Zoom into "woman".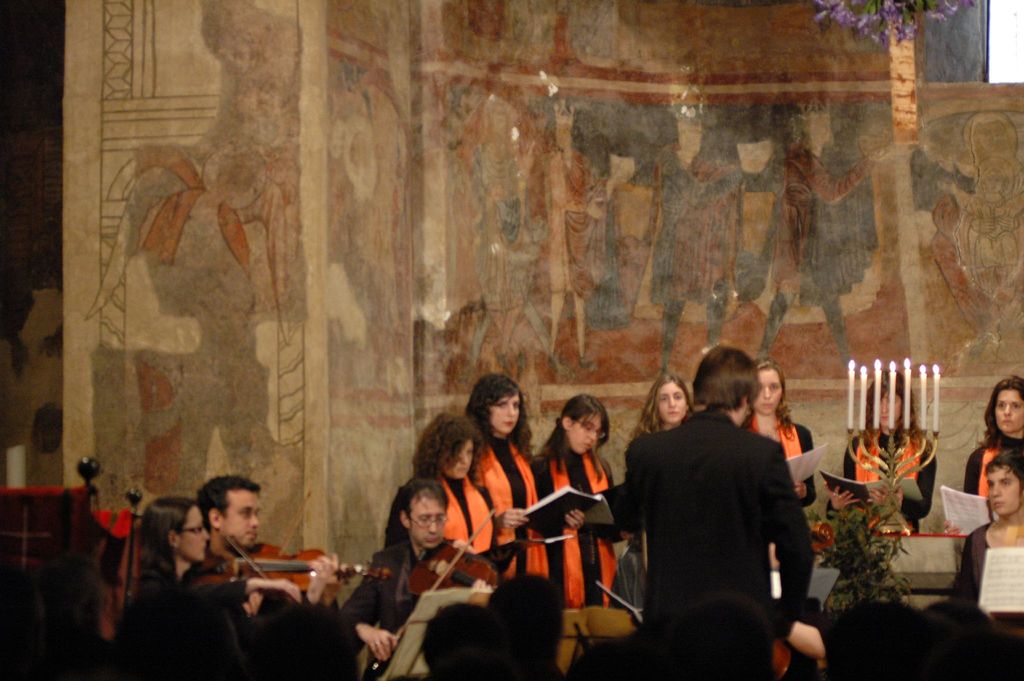
Zoom target: (384, 413, 510, 589).
